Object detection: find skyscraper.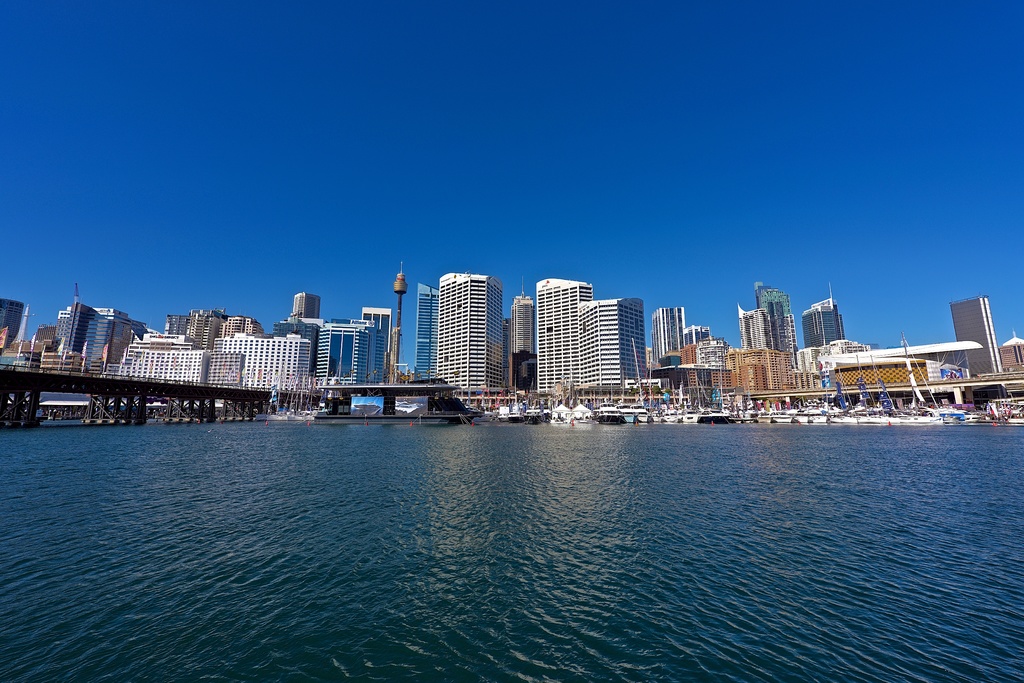
region(272, 314, 318, 382).
